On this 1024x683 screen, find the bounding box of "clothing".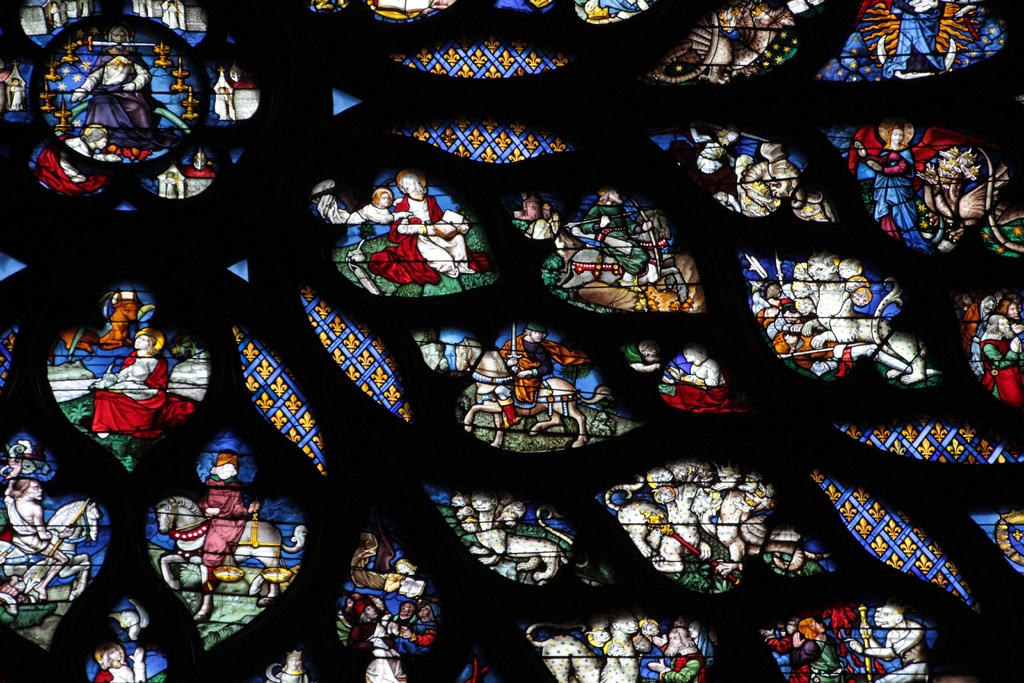
Bounding box: bbox=(38, 135, 106, 195).
